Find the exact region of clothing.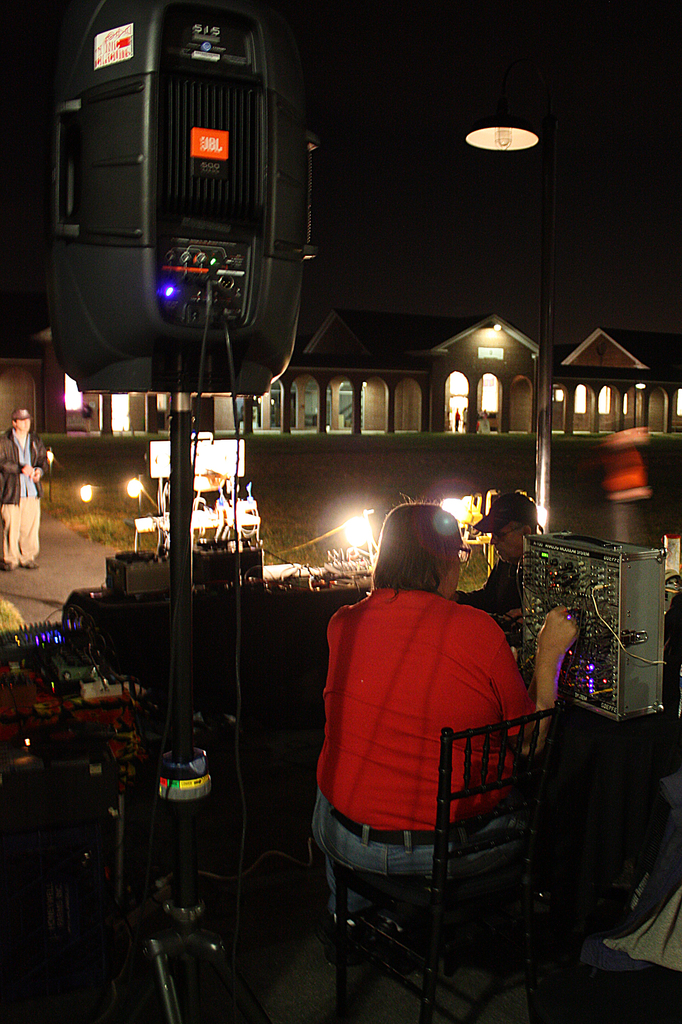
Exact region: select_region(314, 545, 551, 928).
